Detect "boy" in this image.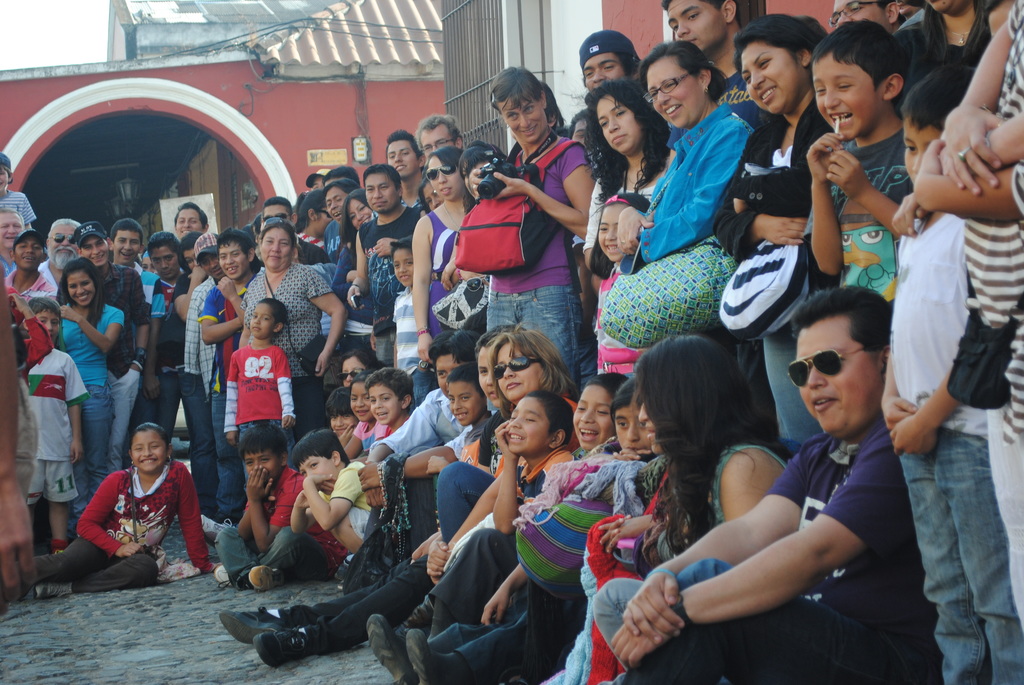
Detection: x1=108 y1=218 x2=159 y2=429.
